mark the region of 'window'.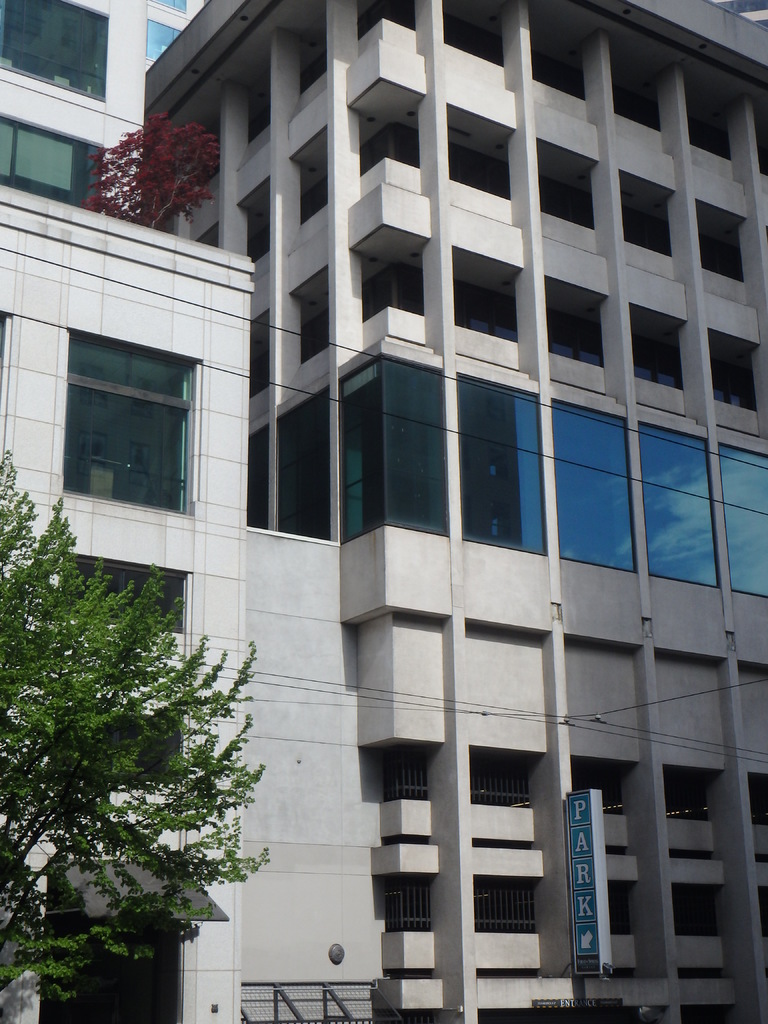
Region: [left=550, top=394, right=639, bottom=574].
